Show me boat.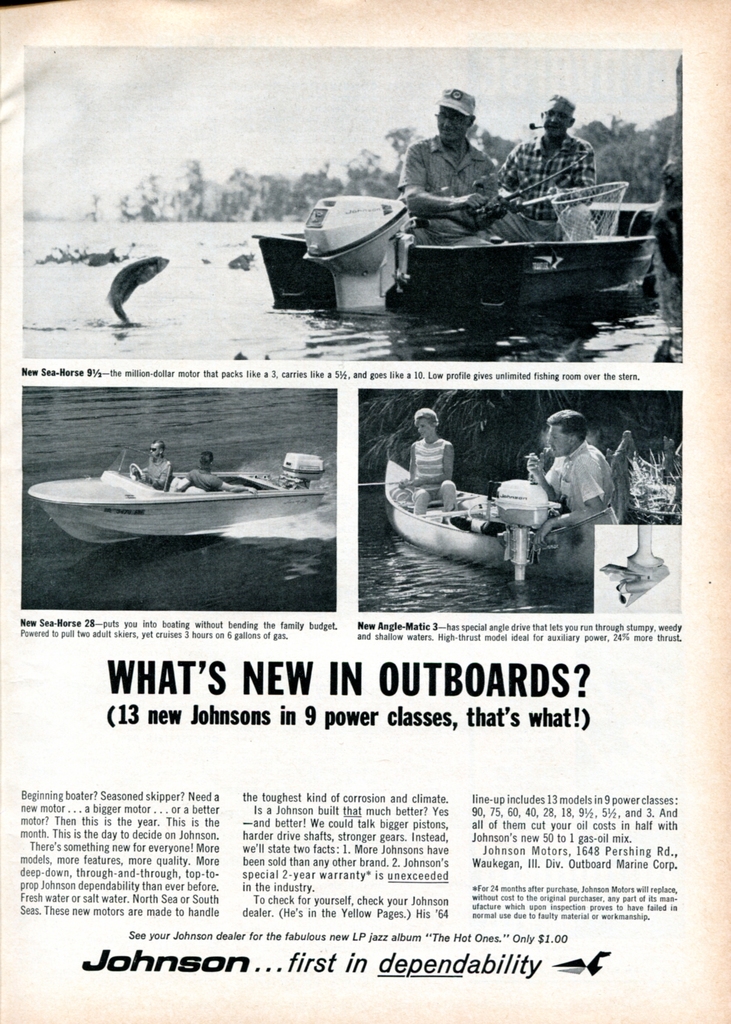
boat is here: 263, 188, 655, 312.
